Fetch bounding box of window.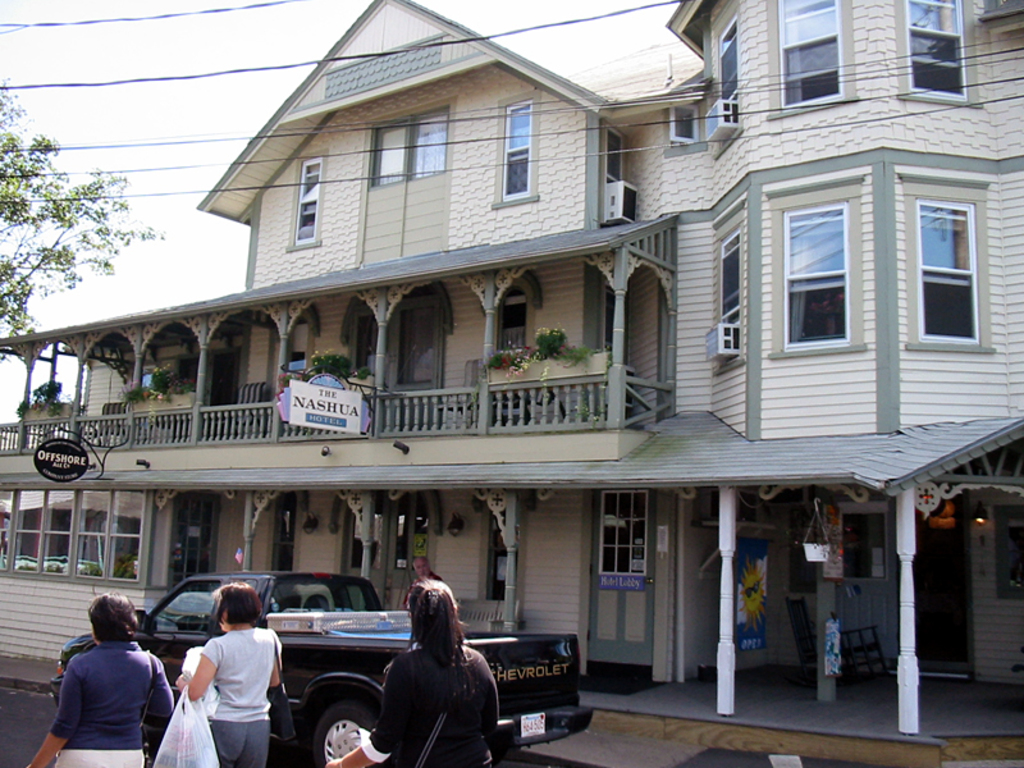
Bbox: bbox(709, 219, 751, 369).
